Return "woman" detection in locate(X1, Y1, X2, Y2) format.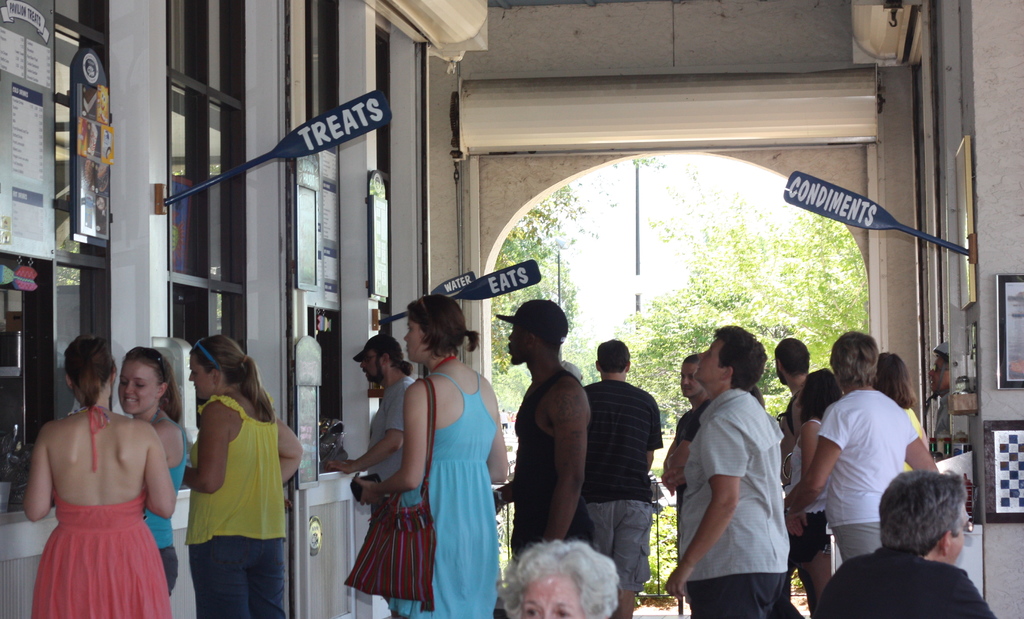
locate(867, 347, 925, 476).
